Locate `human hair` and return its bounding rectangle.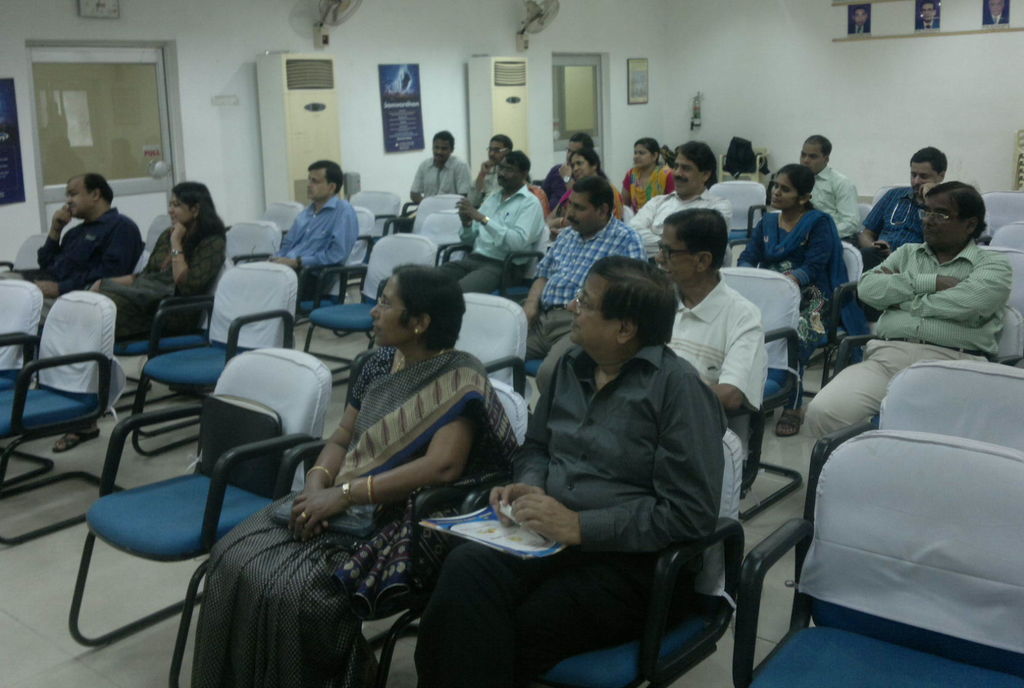
<region>572, 176, 616, 220</region>.
